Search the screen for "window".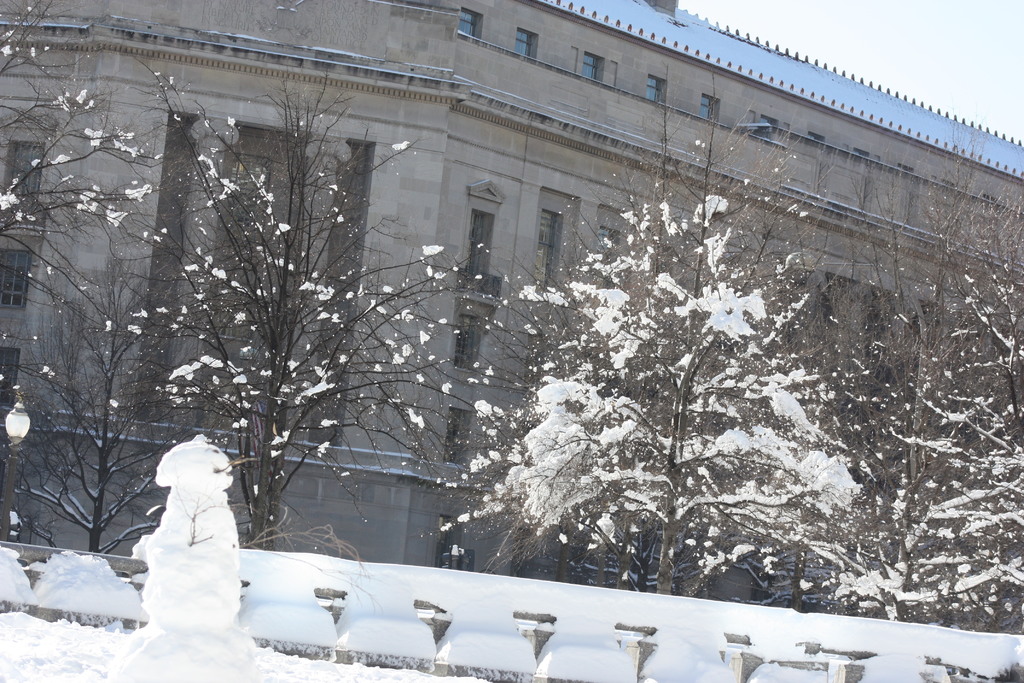
Found at x1=0, y1=345, x2=24, y2=407.
